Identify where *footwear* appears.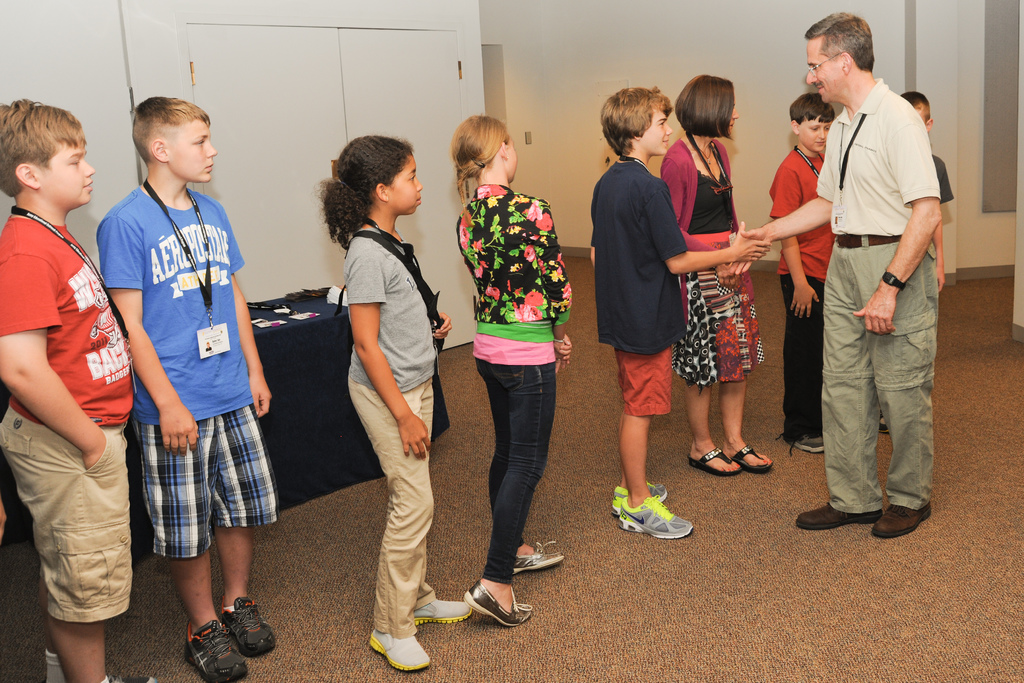
Appears at rect(687, 444, 746, 475).
